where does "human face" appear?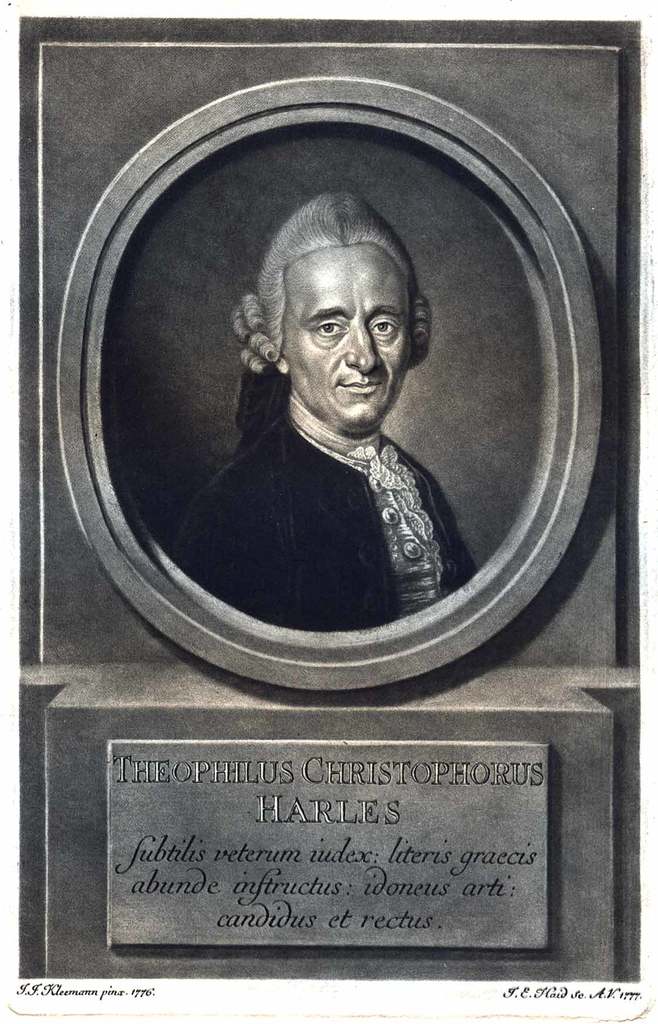
Appears at <bbox>277, 241, 418, 435</bbox>.
